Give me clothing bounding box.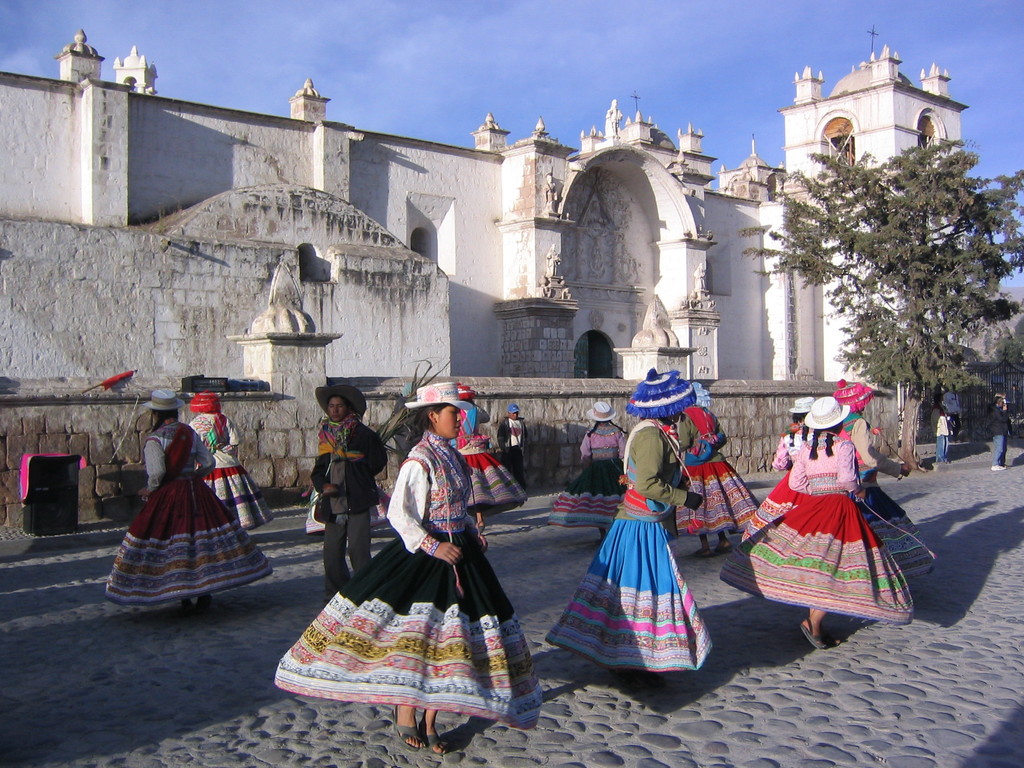
<region>833, 410, 936, 576</region>.
